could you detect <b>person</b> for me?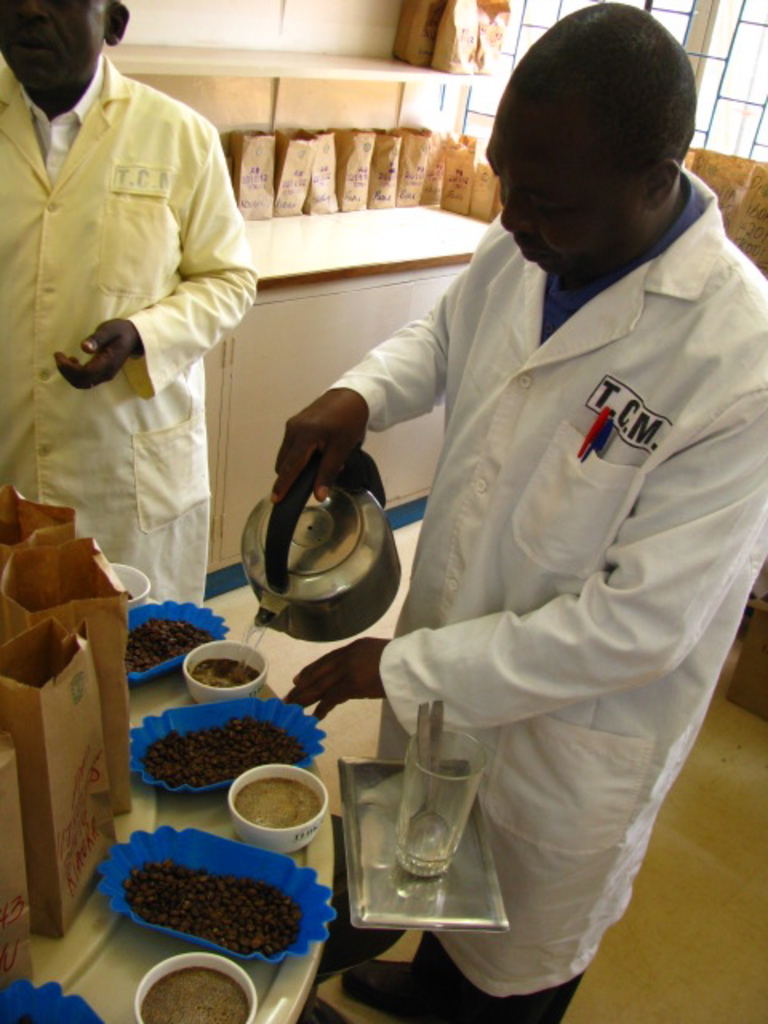
Detection result: (x1=256, y1=5, x2=766, y2=1022).
